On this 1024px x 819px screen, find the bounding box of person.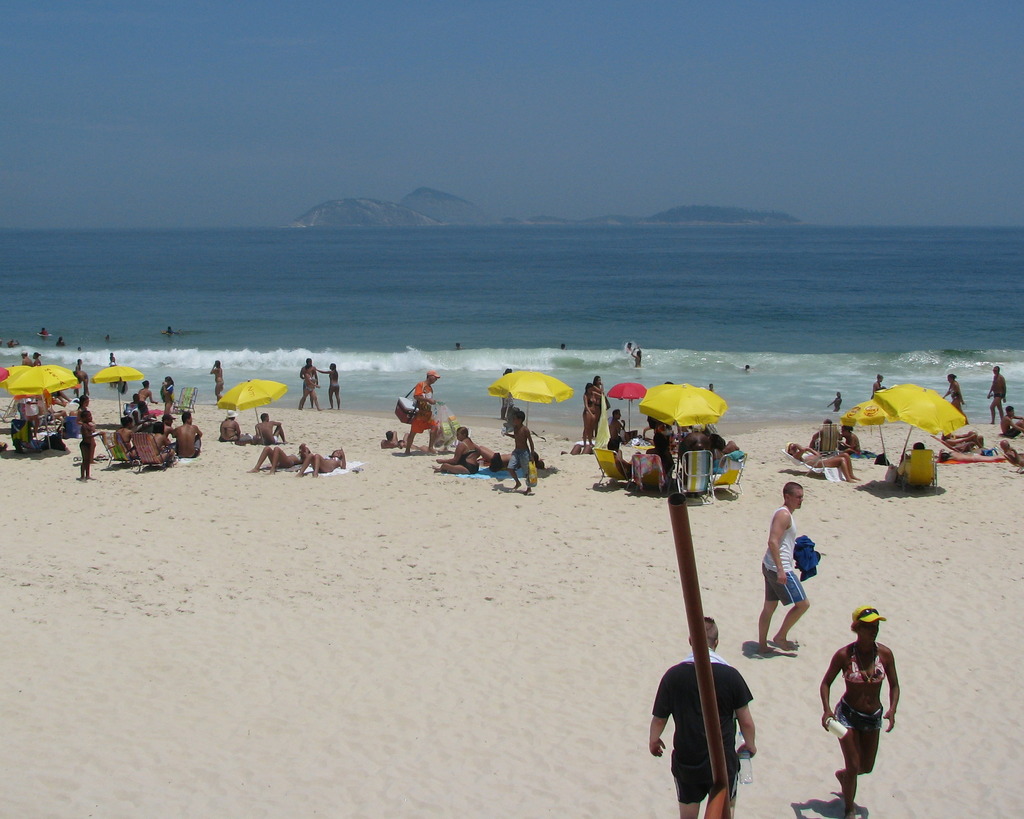
Bounding box: [left=941, top=375, right=969, bottom=421].
